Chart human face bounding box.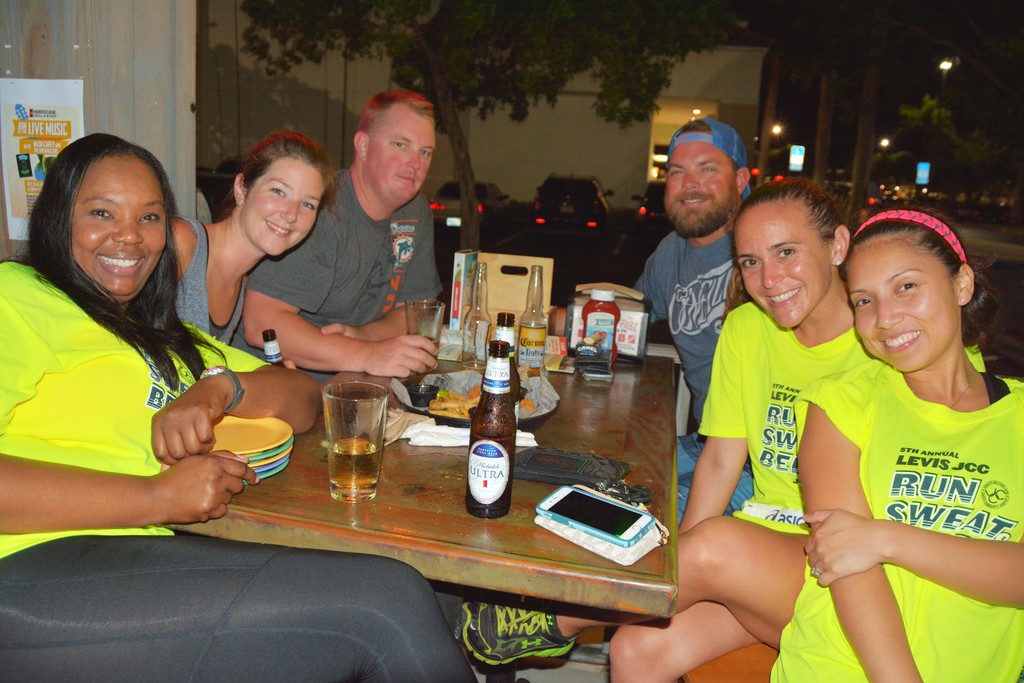
Charted: Rect(69, 154, 163, 295).
